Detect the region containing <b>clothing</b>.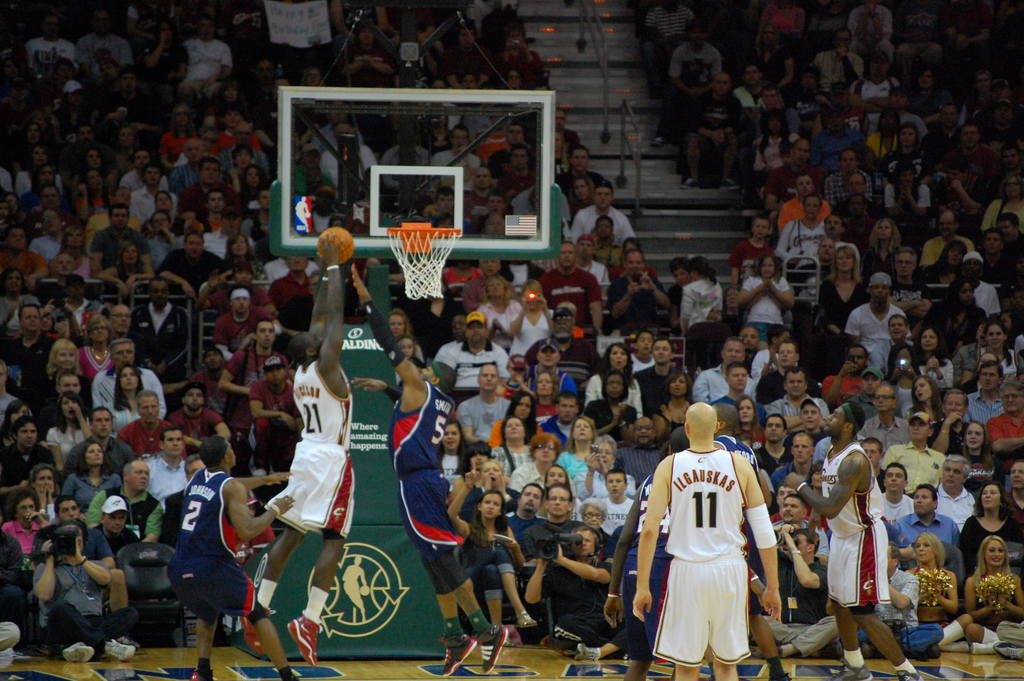
{"left": 696, "top": 355, "right": 766, "bottom": 400}.
